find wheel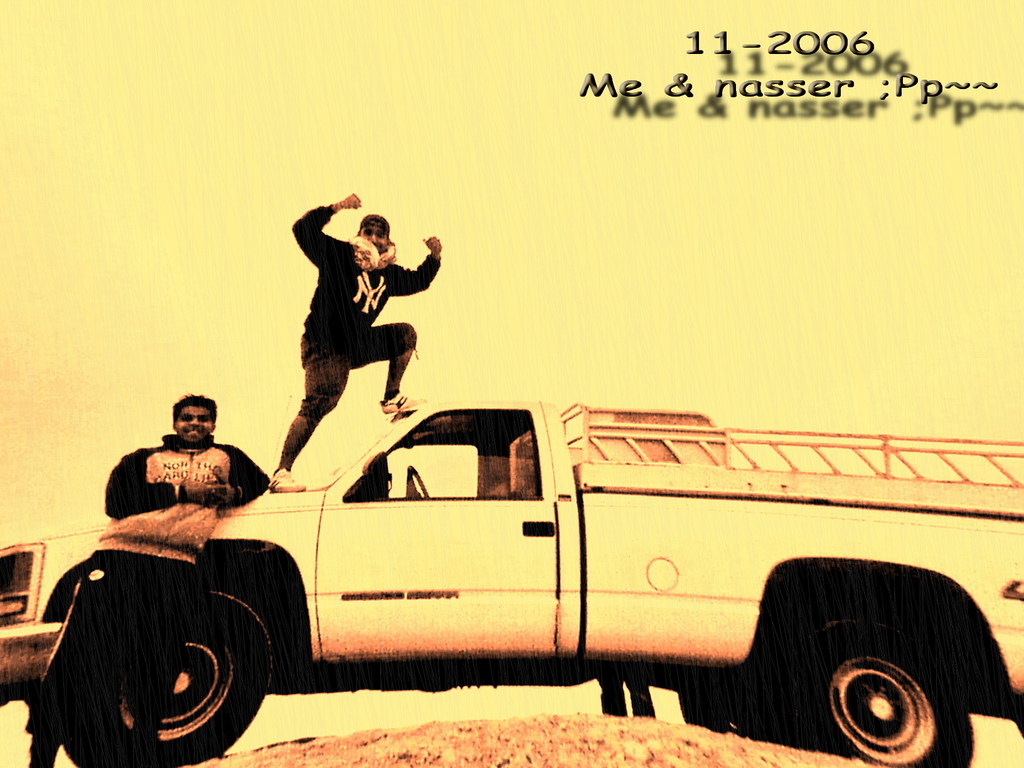
<region>405, 468, 431, 497</region>
